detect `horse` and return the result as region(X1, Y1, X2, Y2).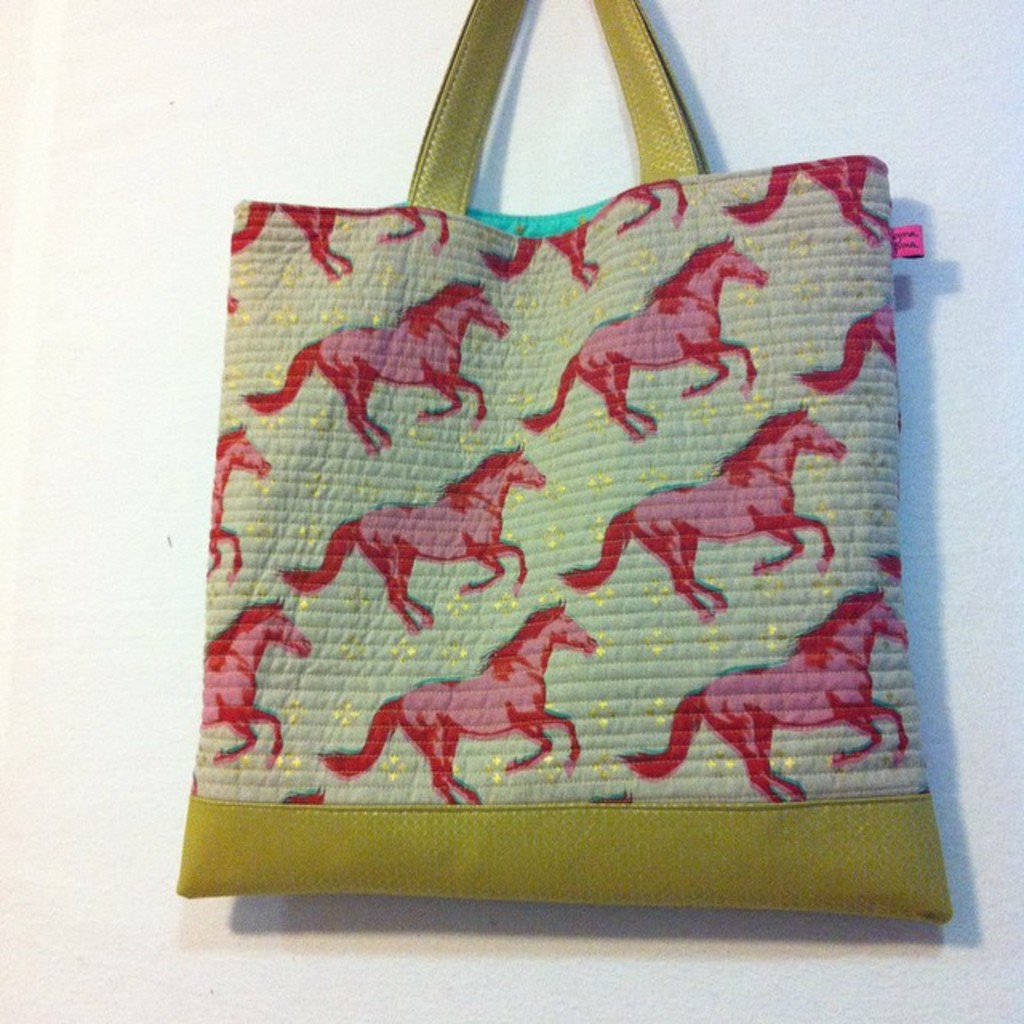
region(306, 598, 602, 808).
